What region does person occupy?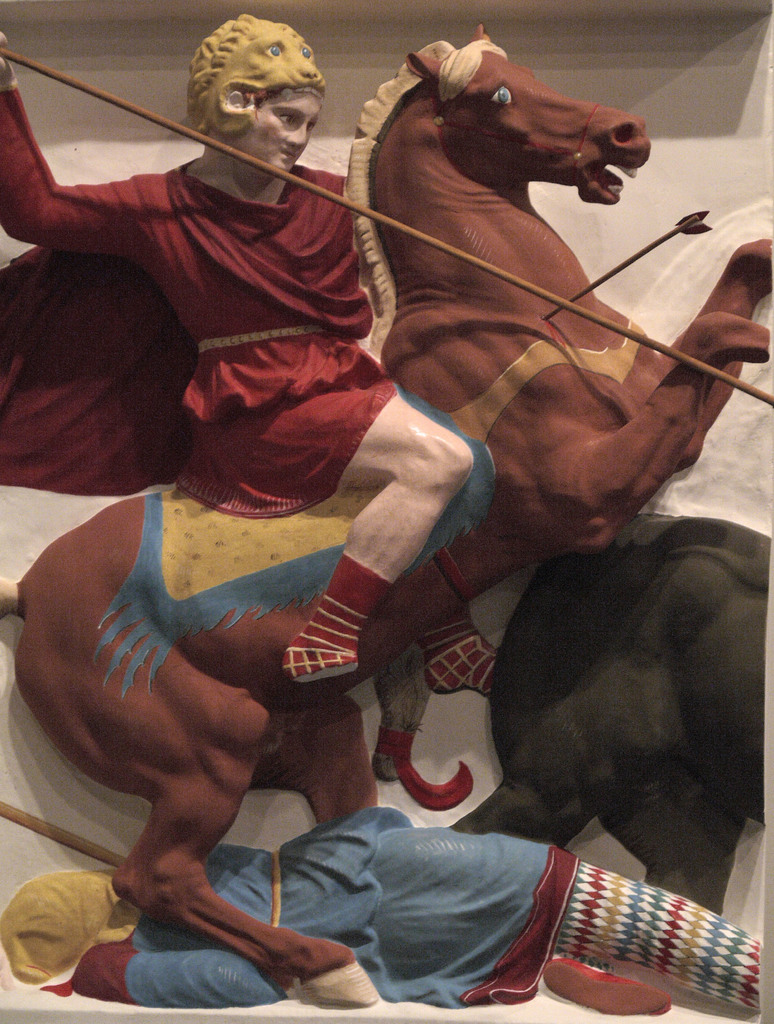
box=[0, 803, 768, 1014].
